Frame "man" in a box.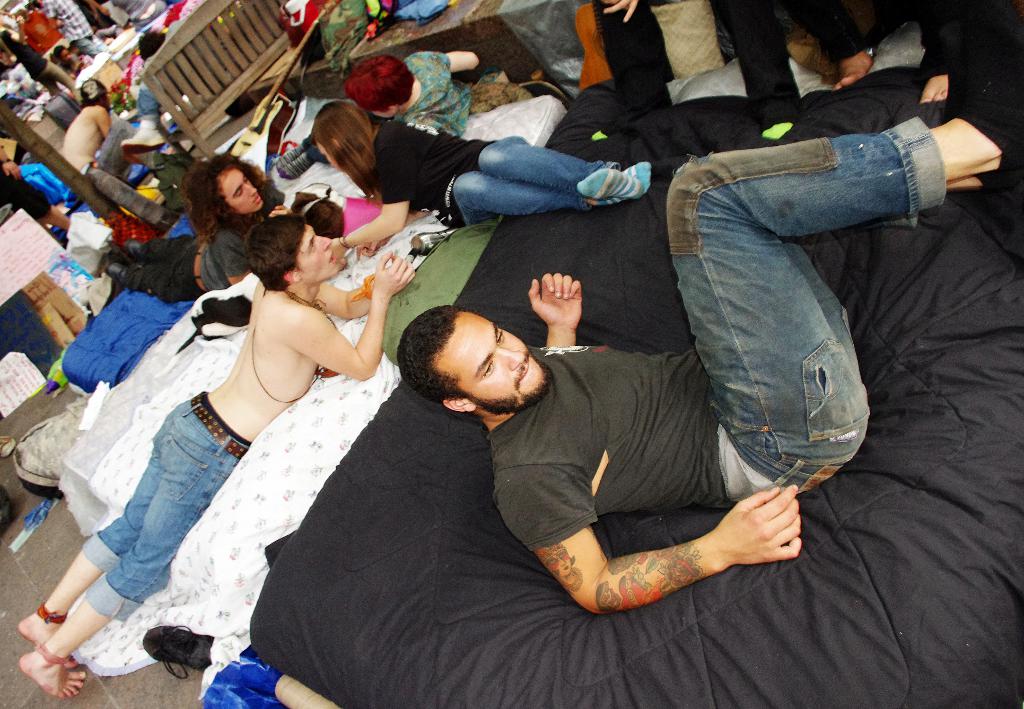
left=93, top=155, right=291, bottom=308.
